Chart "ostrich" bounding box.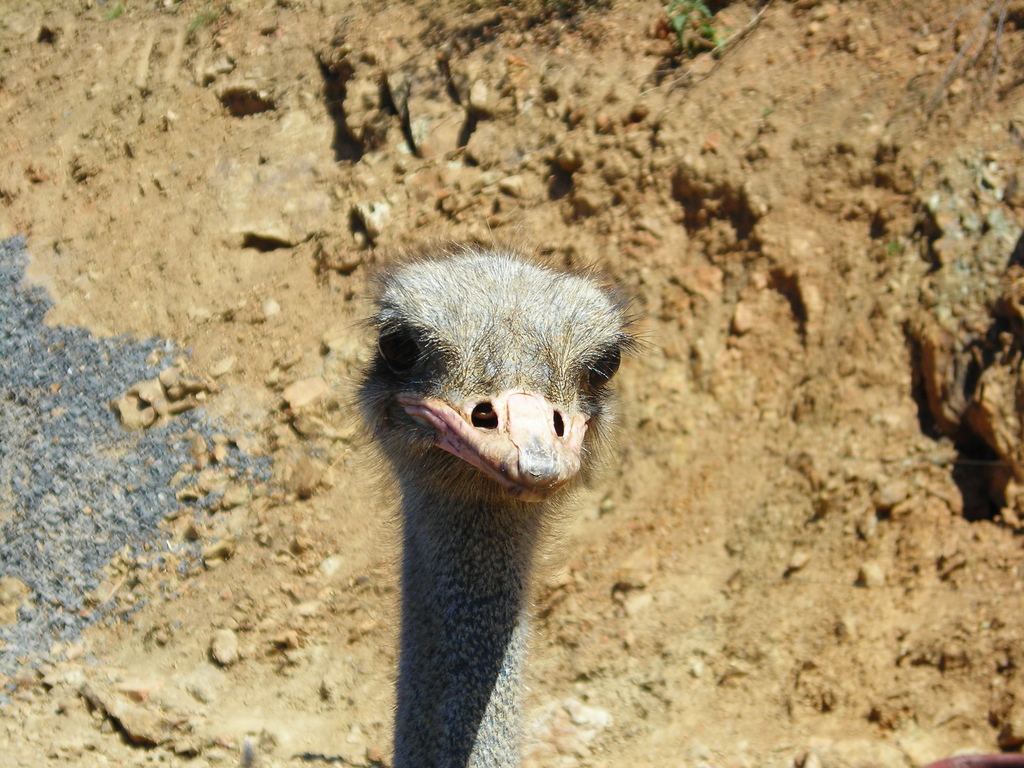
Charted: [344,220,647,756].
